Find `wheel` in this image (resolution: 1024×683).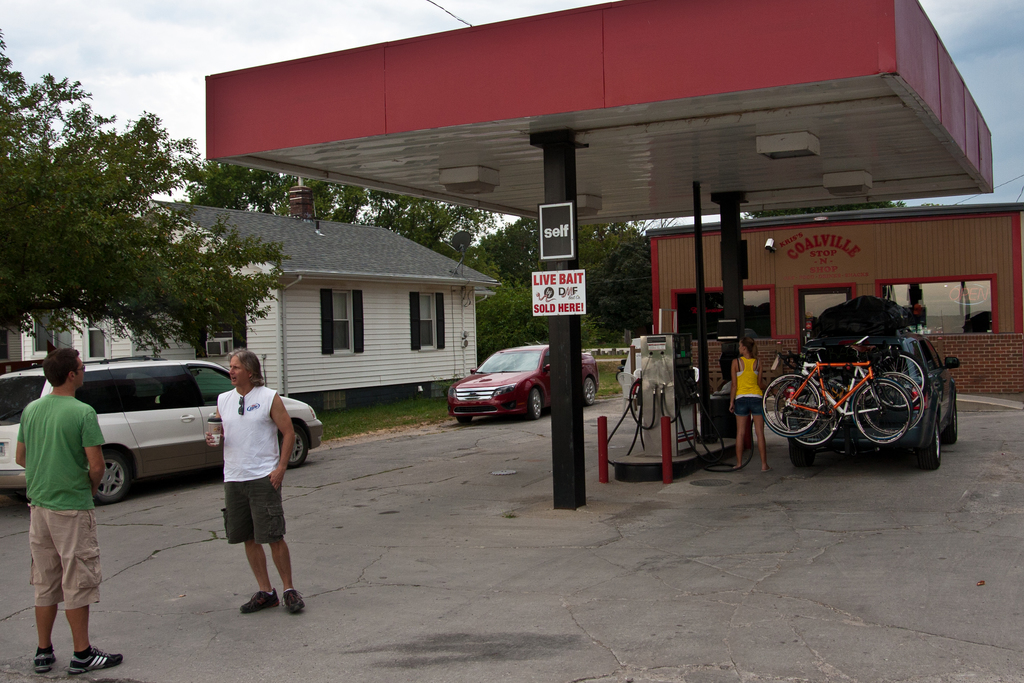
[453,417,477,425].
